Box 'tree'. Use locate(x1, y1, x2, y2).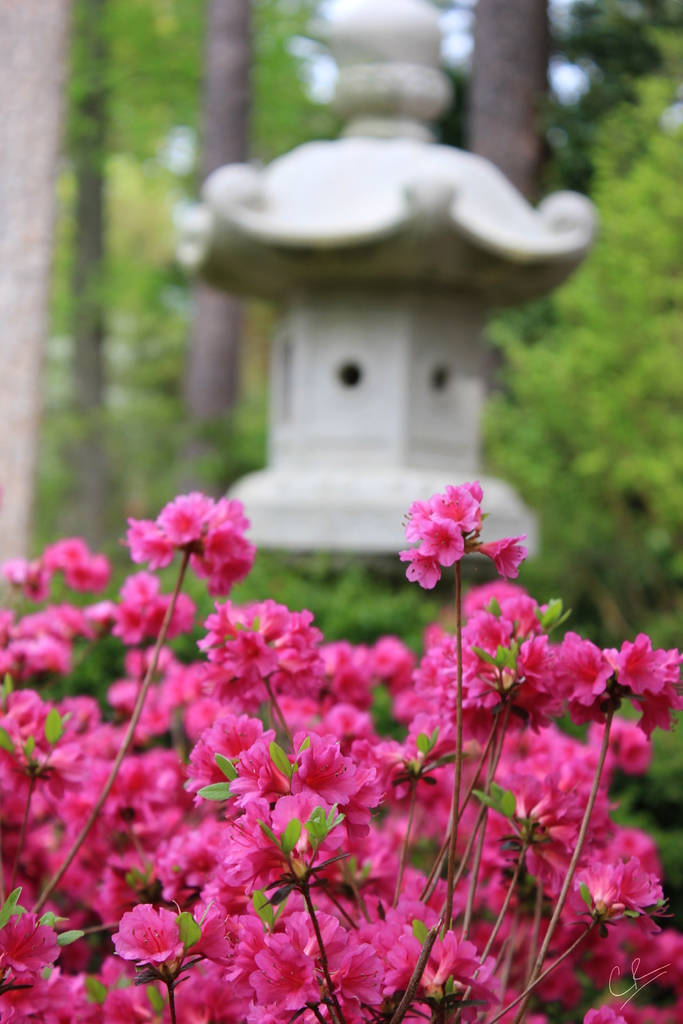
locate(482, 127, 682, 637).
